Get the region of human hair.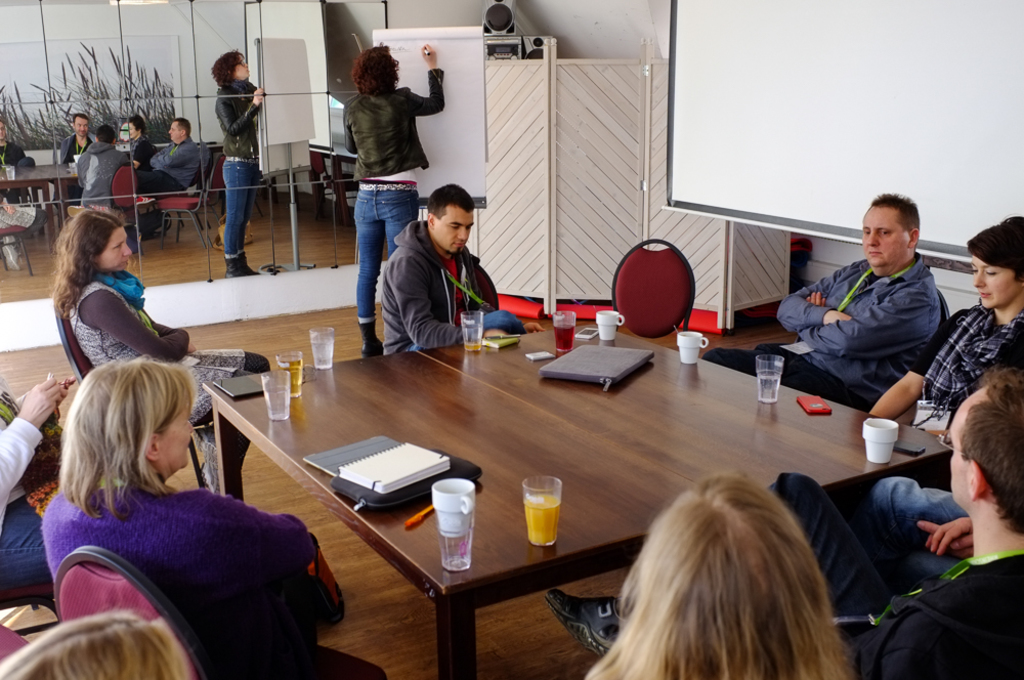
left=957, top=360, right=1023, bottom=533.
